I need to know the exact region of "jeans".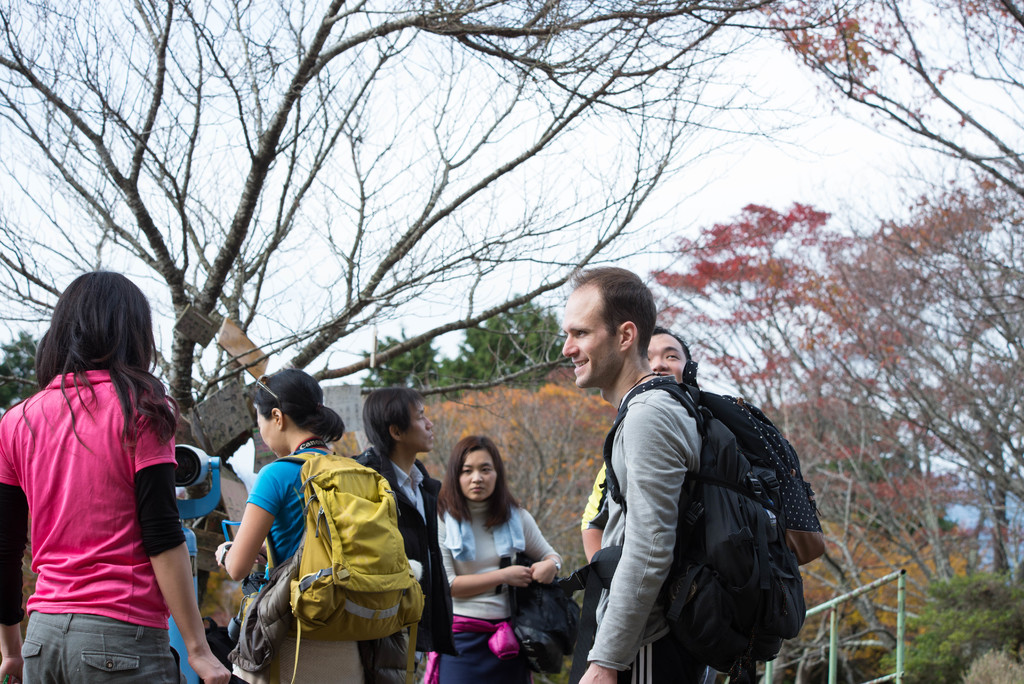
Region: region(437, 628, 522, 683).
